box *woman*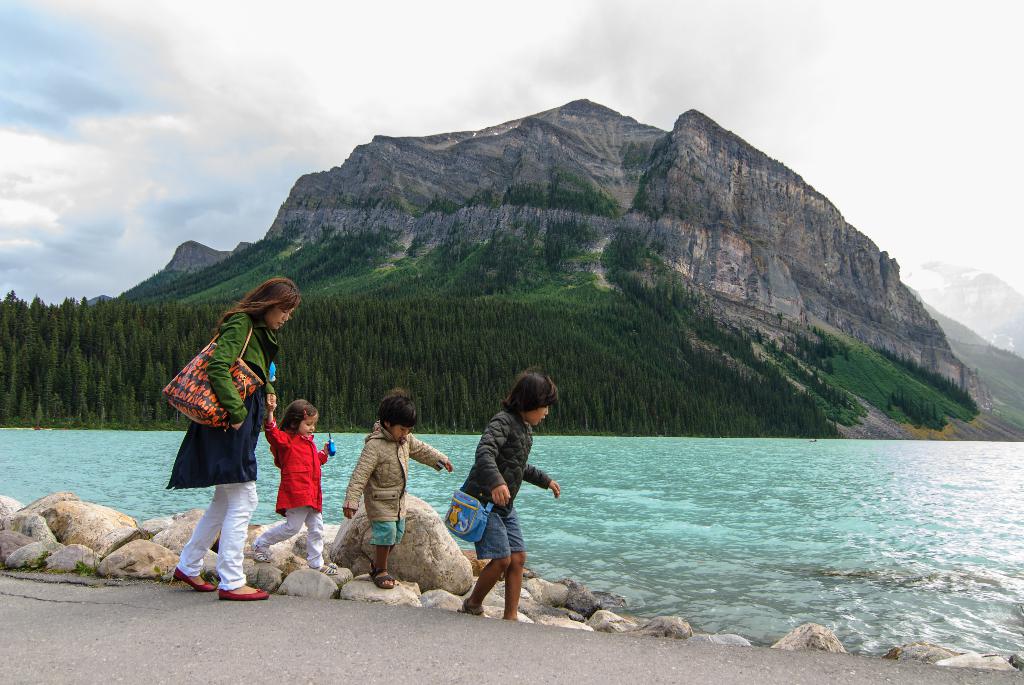
(159,288,300,584)
